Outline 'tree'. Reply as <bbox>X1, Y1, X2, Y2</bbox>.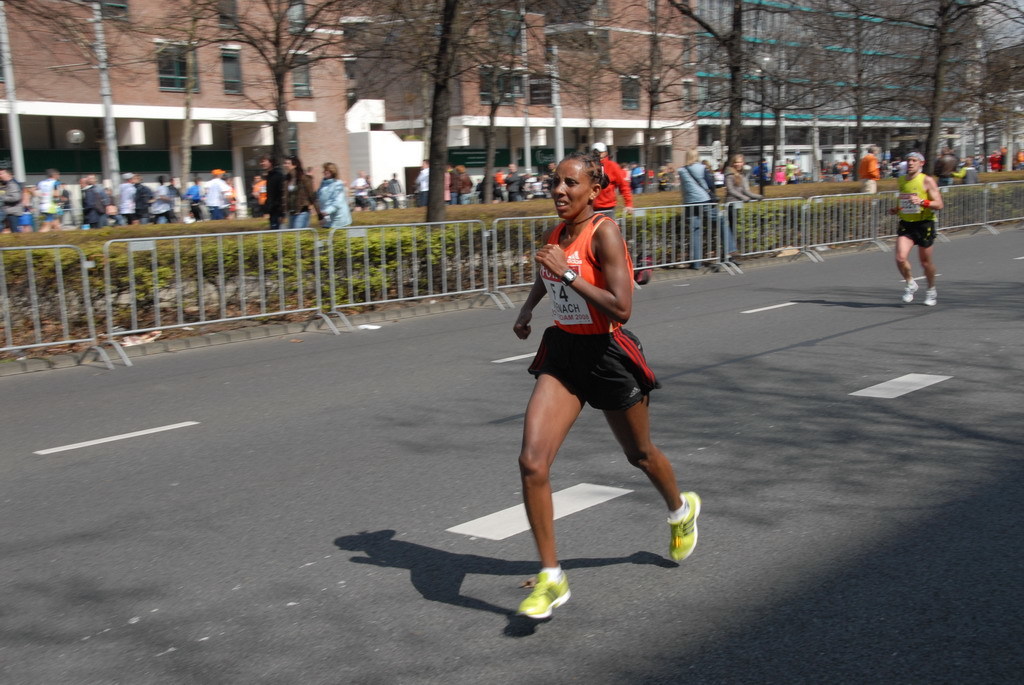
<bbox>636, 0, 860, 196</bbox>.
